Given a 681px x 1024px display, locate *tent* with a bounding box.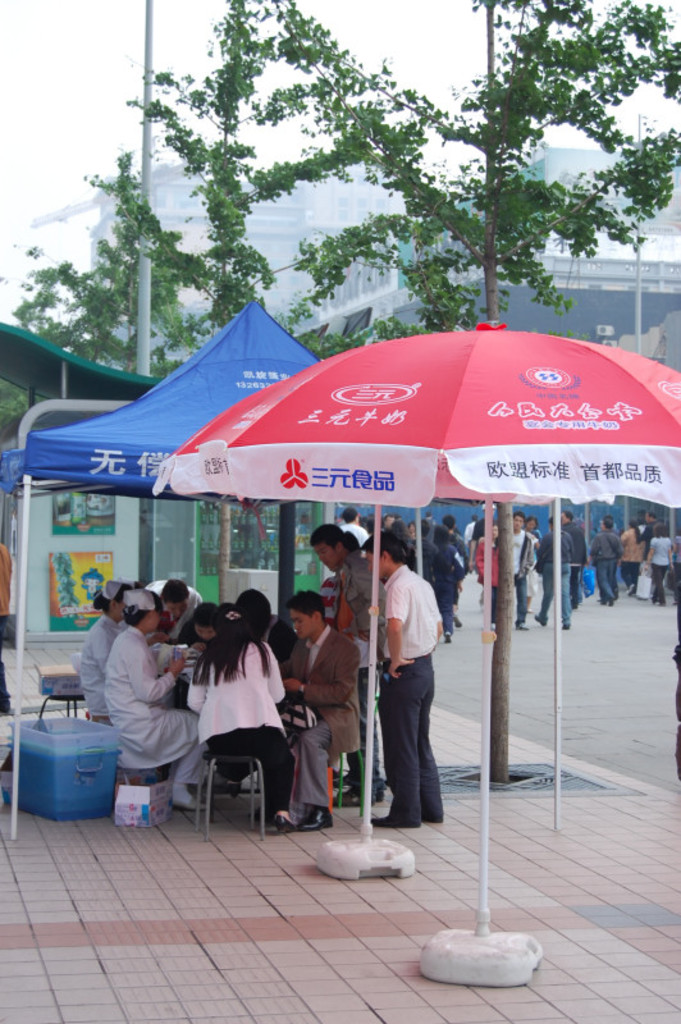
Located: <bbox>0, 301, 420, 929</bbox>.
